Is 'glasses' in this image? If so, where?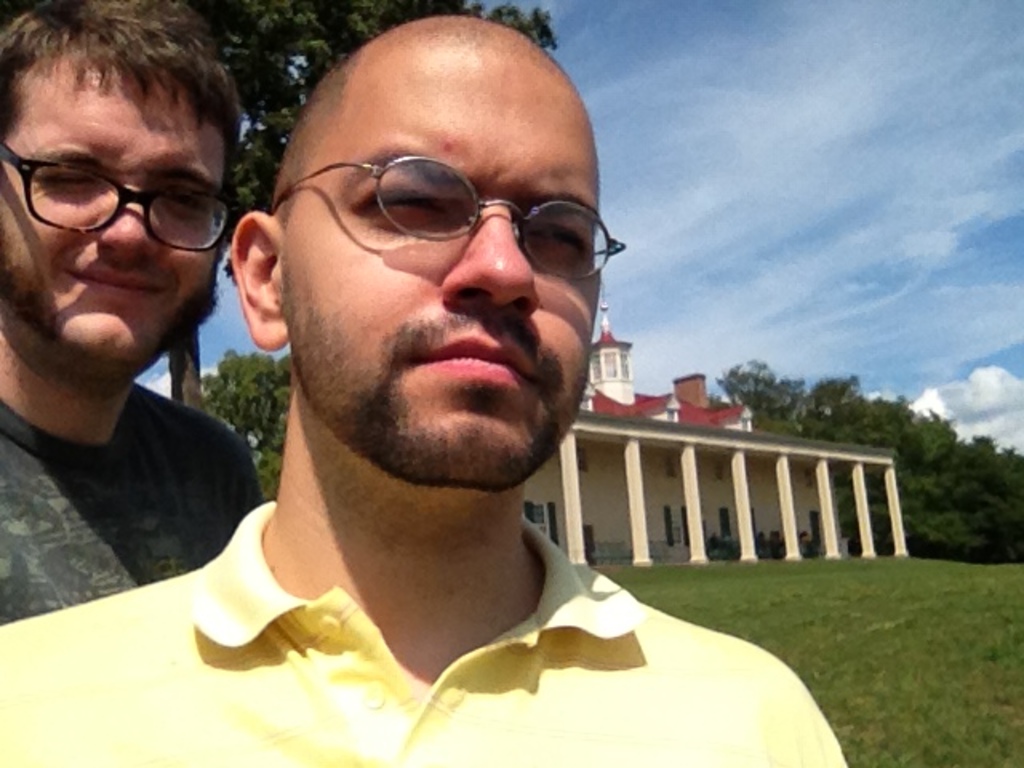
Yes, at bbox=[10, 146, 229, 245].
